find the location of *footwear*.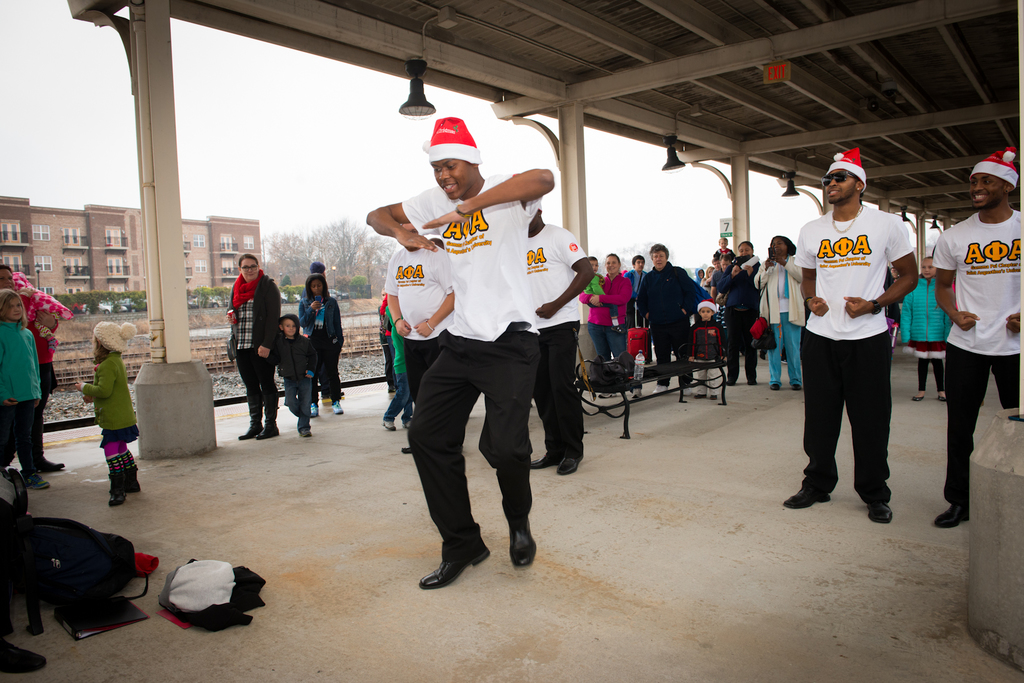
Location: region(933, 503, 969, 529).
